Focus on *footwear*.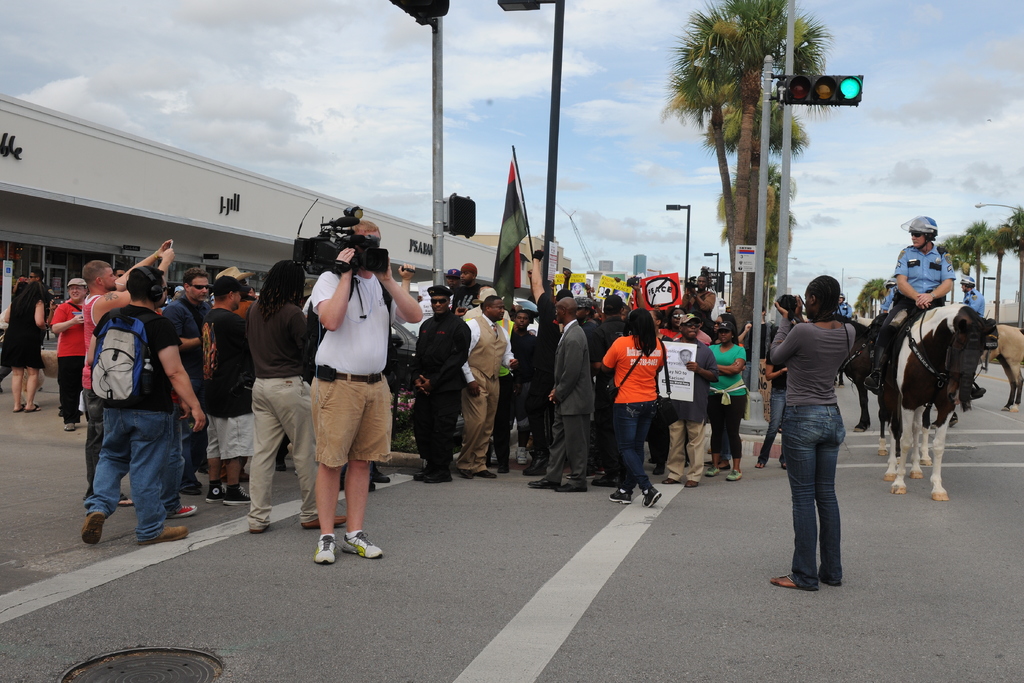
Focused at 205/482/225/503.
